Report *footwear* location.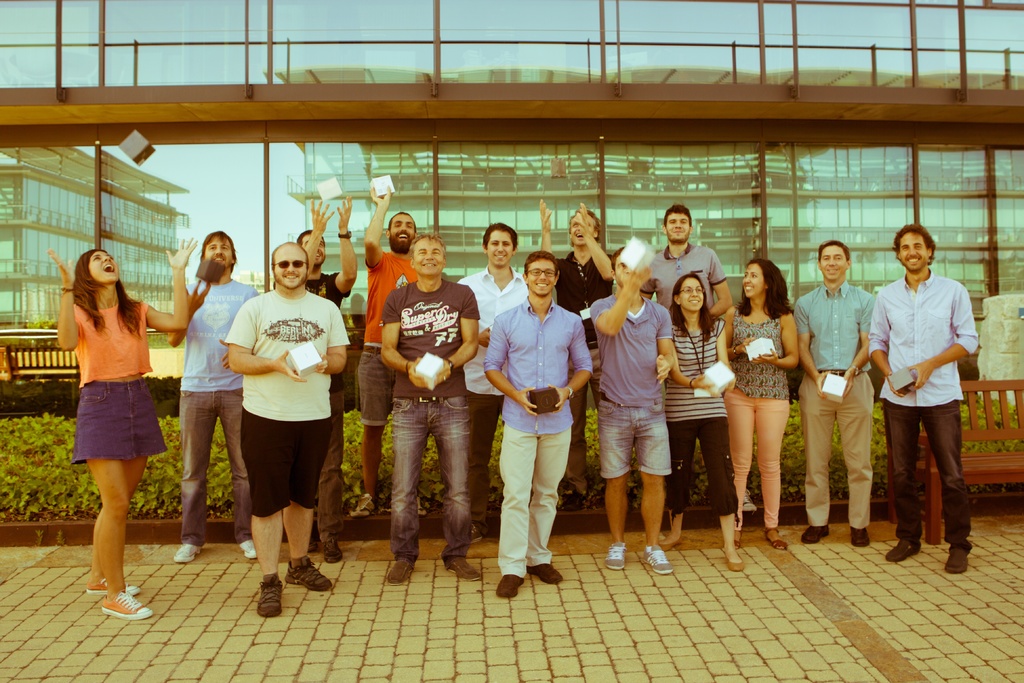
Report: bbox=[388, 559, 416, 584].
